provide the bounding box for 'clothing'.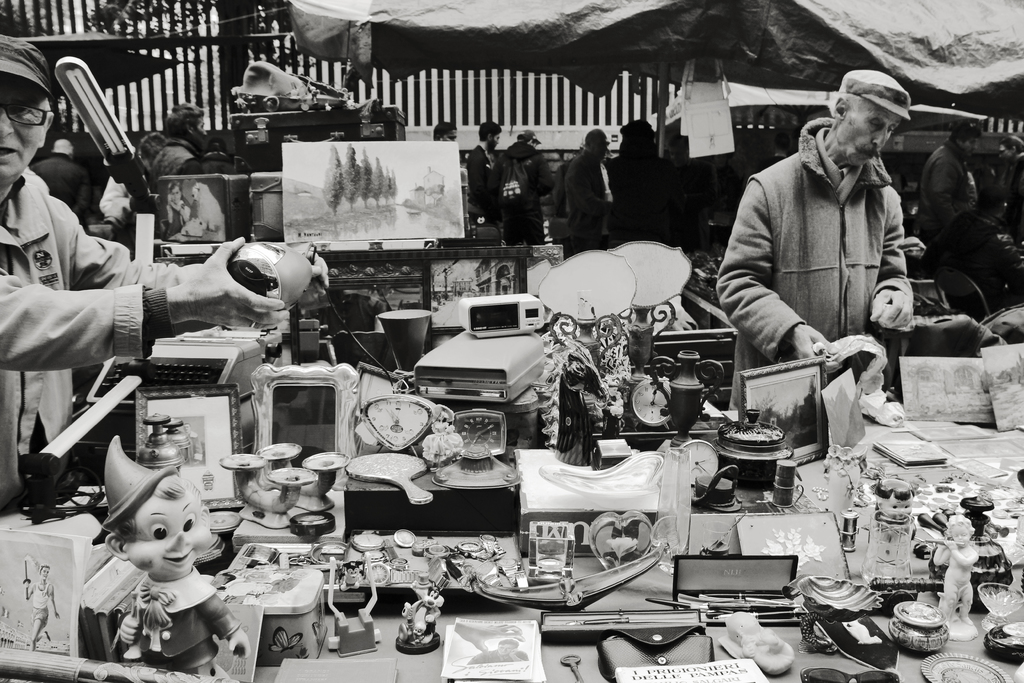
box(715, 94, 938, 397).
